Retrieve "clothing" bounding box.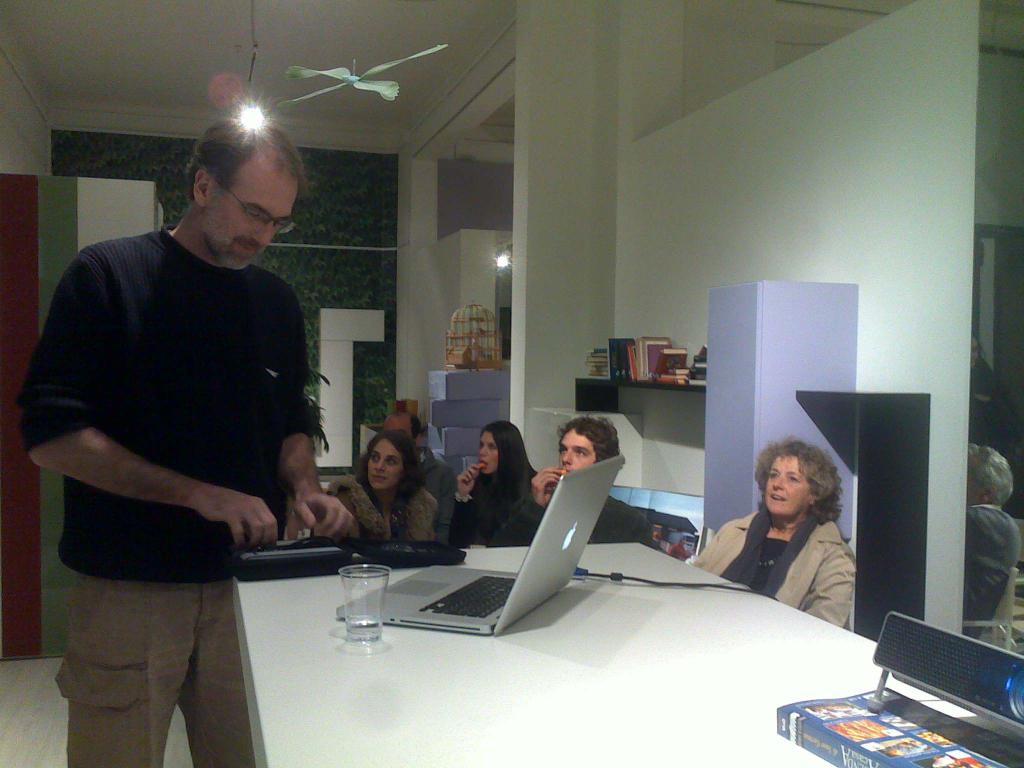
Bounding box: [x1=21, y1=229, x2=308, y2=767].
